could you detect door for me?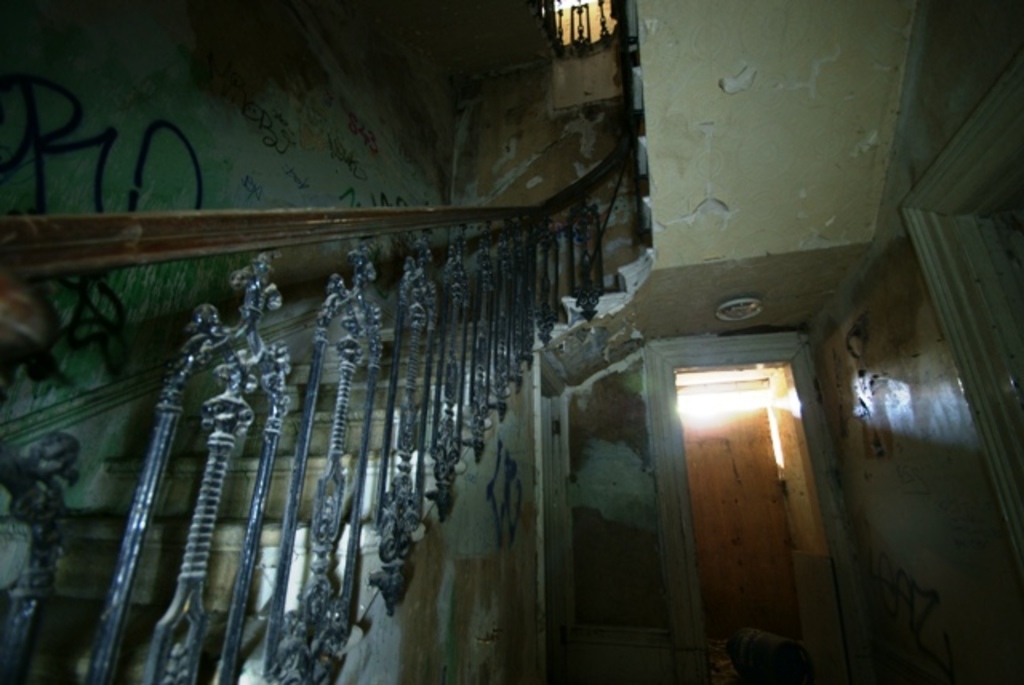
Detection result: <bbox>675, 384, 806, 658</bbox>.
